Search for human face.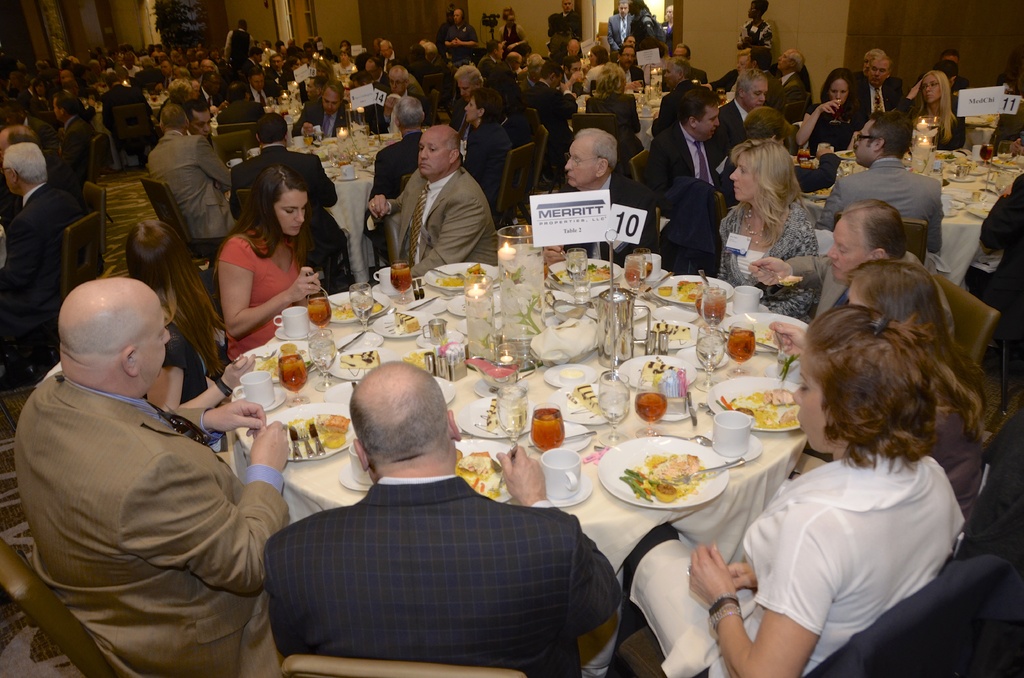
Found at pyautogui.locateOnScreen(325, 93, 341, 113).
